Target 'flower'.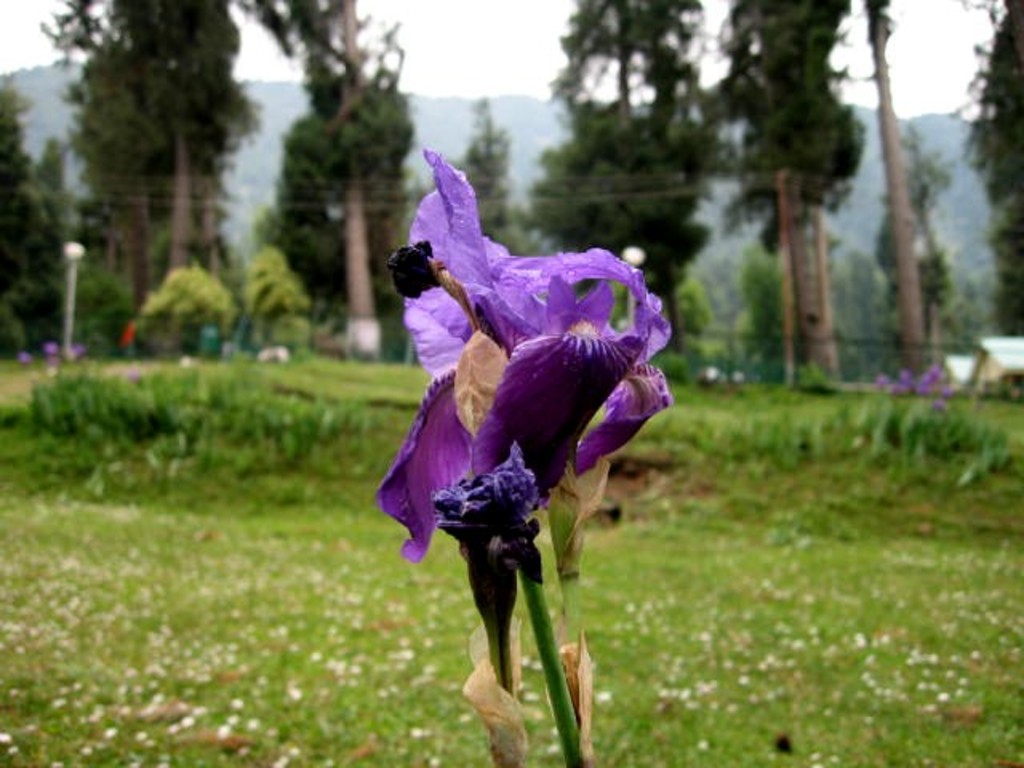
Target region: 875 358 949 403.
